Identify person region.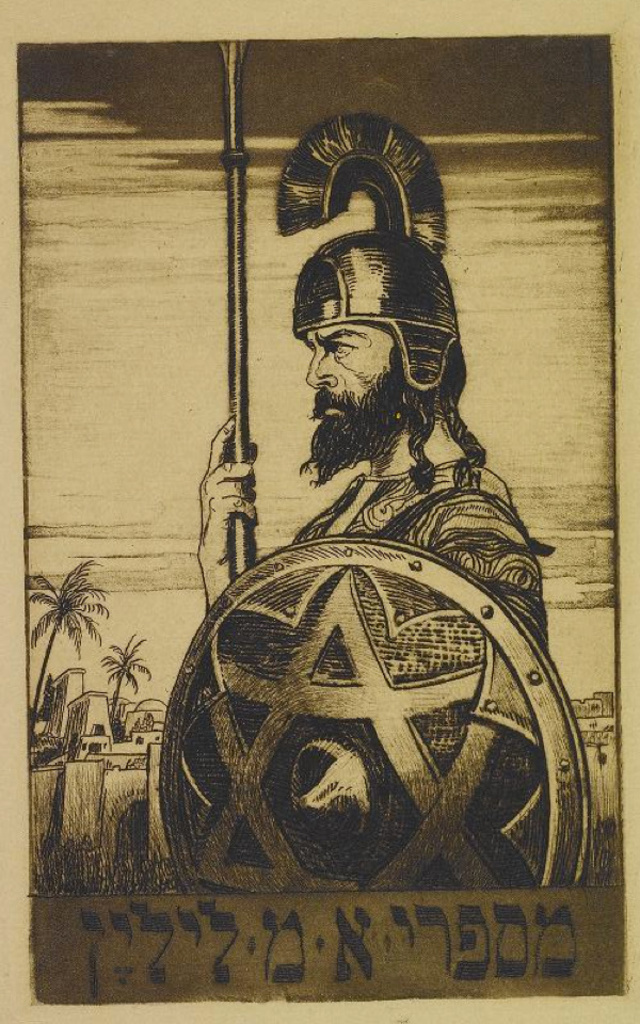
Region: {"left": 234, "top": 194, "right": 527, "bottom": 773}.
